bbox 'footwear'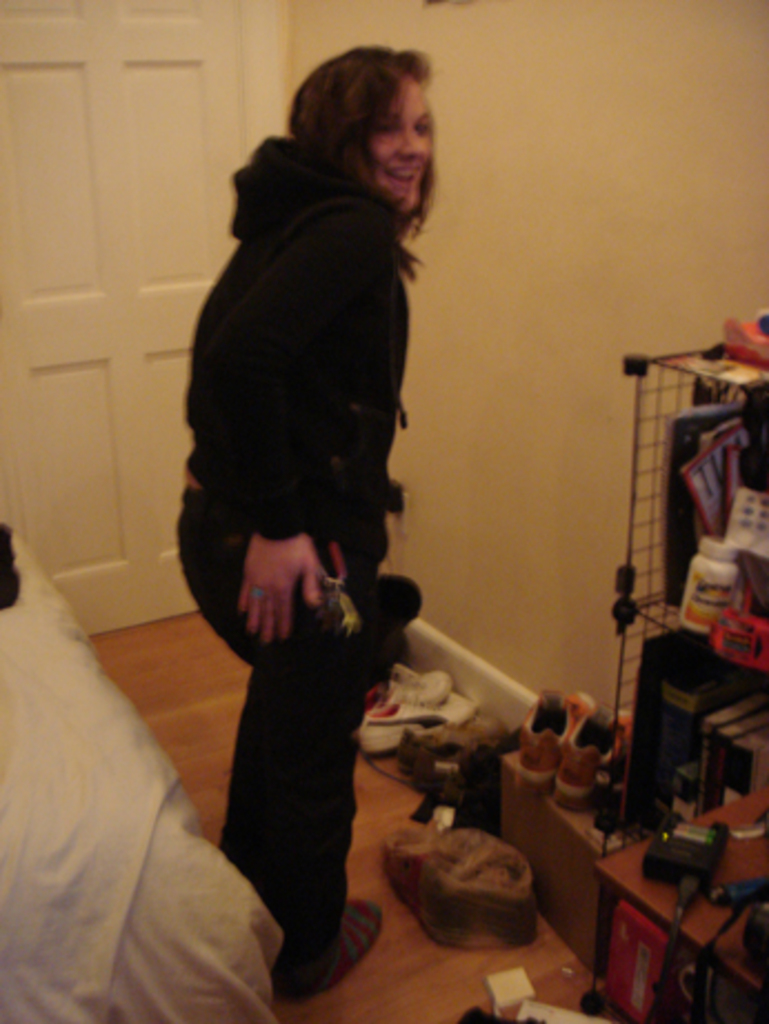
bbox=(518, 691, 589, 784)
